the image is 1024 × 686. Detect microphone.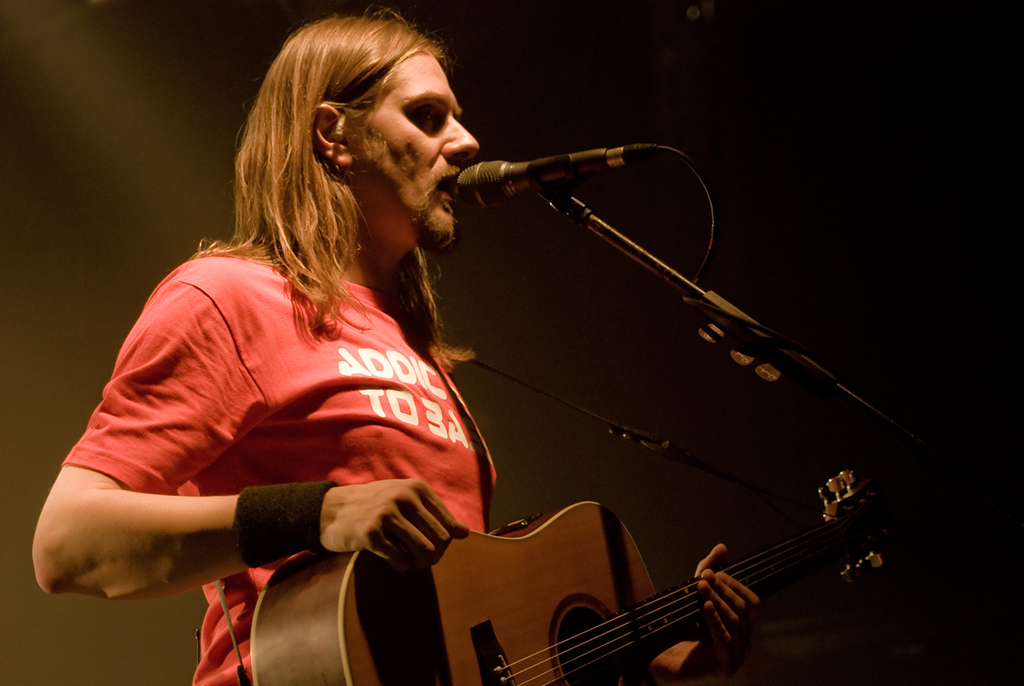
Detection: (455, 138, 656, 211).
